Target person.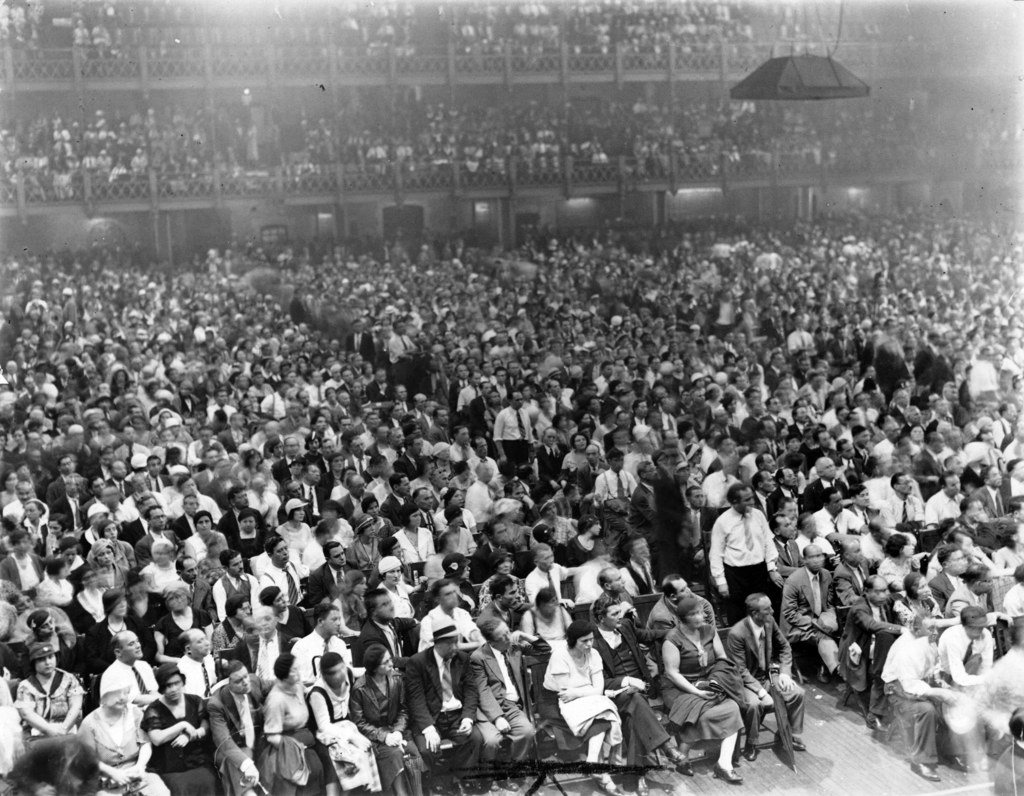
Target region: {"left": 544, "top": 621, "right": 625, "bottom": 788}.
